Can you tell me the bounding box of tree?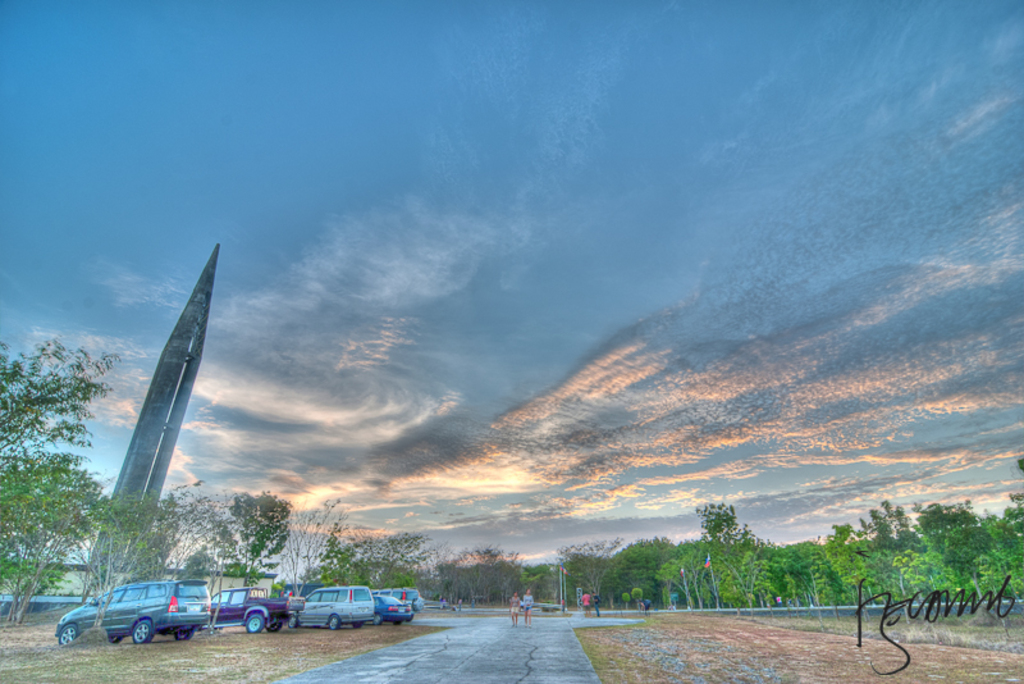
(0, 452, 93, 640).
